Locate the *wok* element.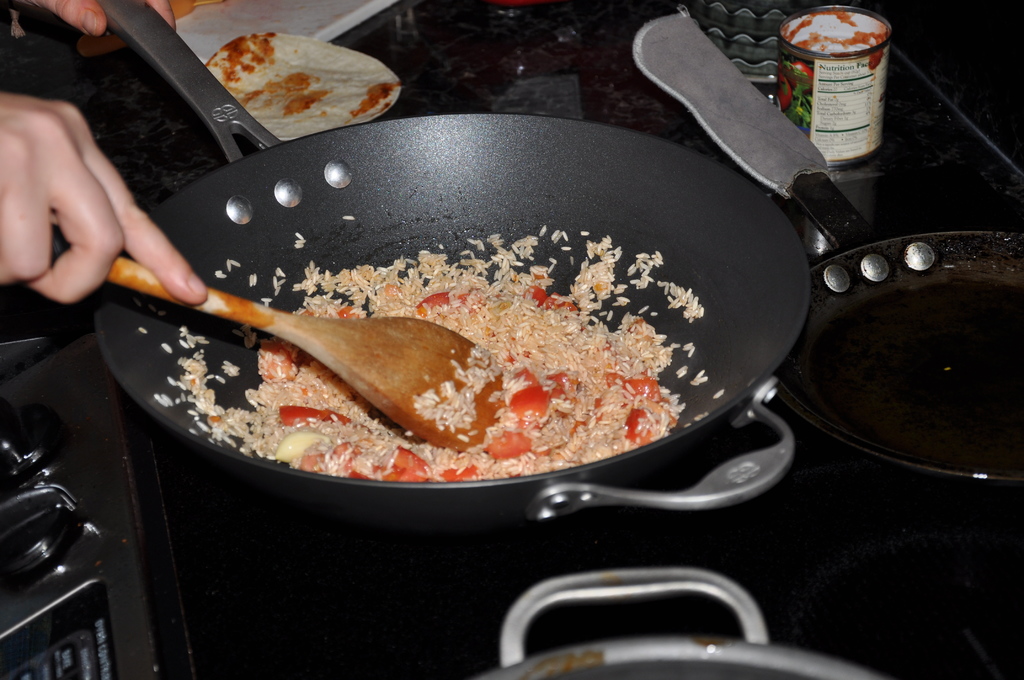
Element bbox: 122/83/844/579.
